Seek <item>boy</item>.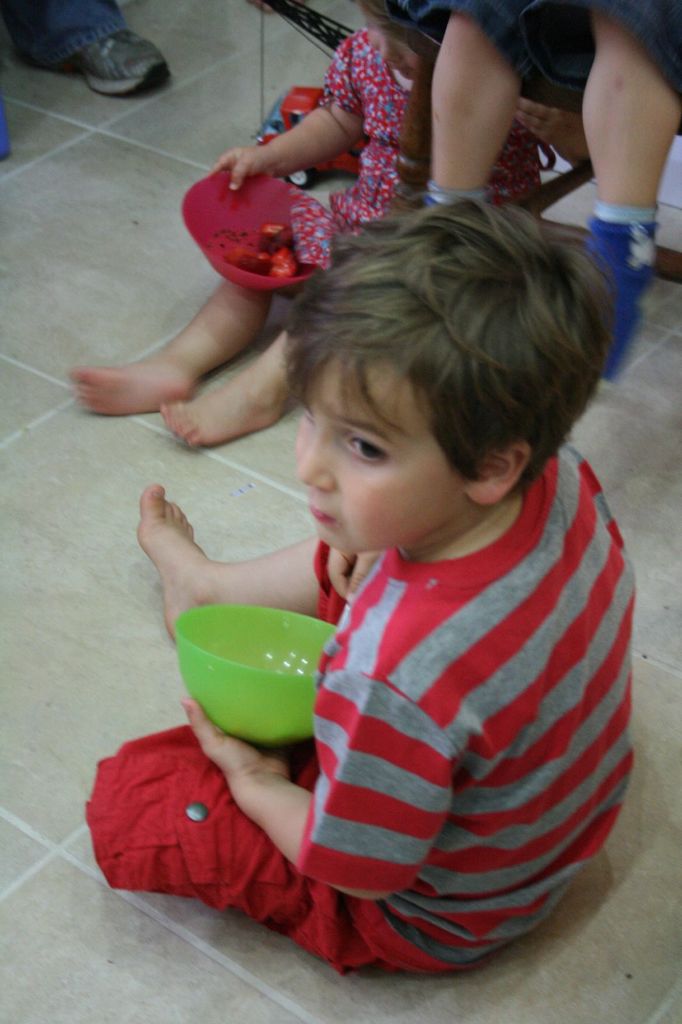
(228, 183, 630, 988).
